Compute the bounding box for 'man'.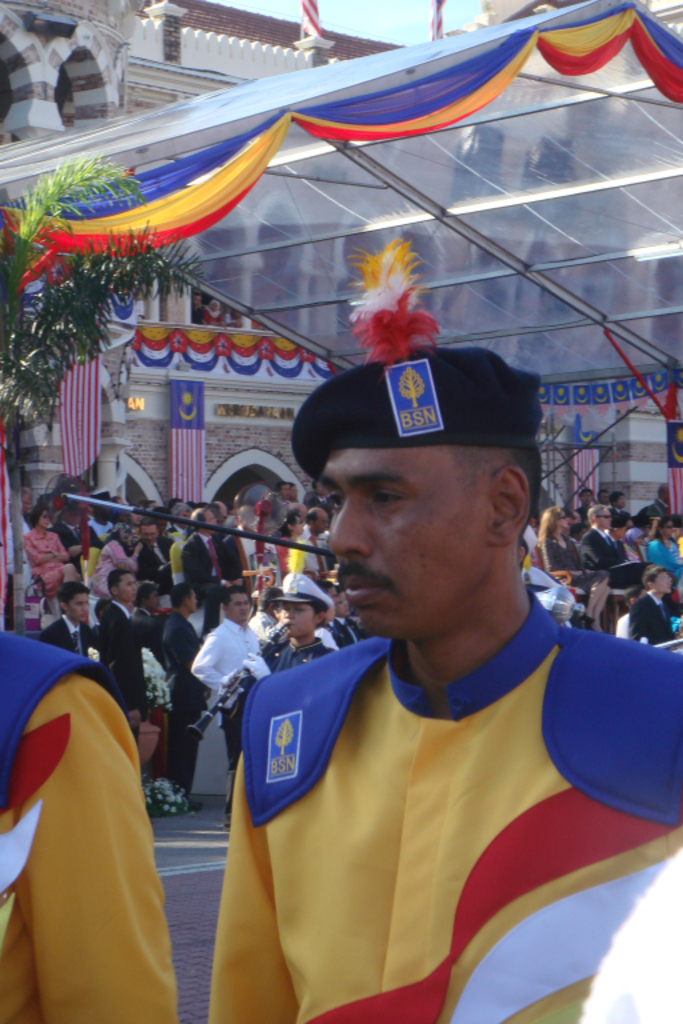
{"left": 582, "top": 505, "right": 624, "bottom": 568}.
